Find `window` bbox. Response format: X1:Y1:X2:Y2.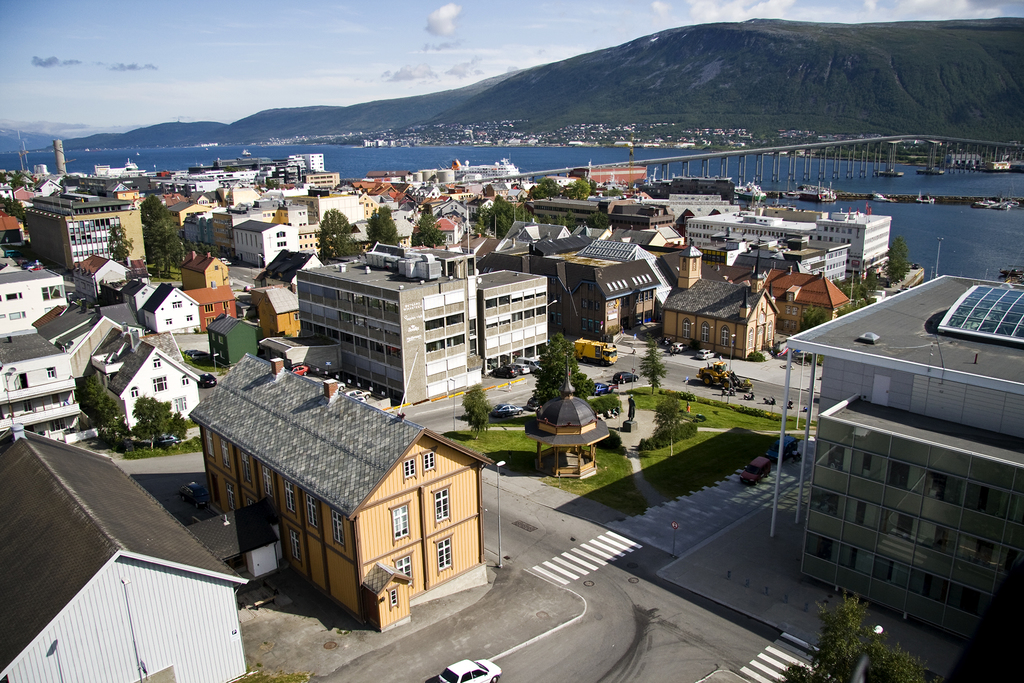
221:302:231:310.
